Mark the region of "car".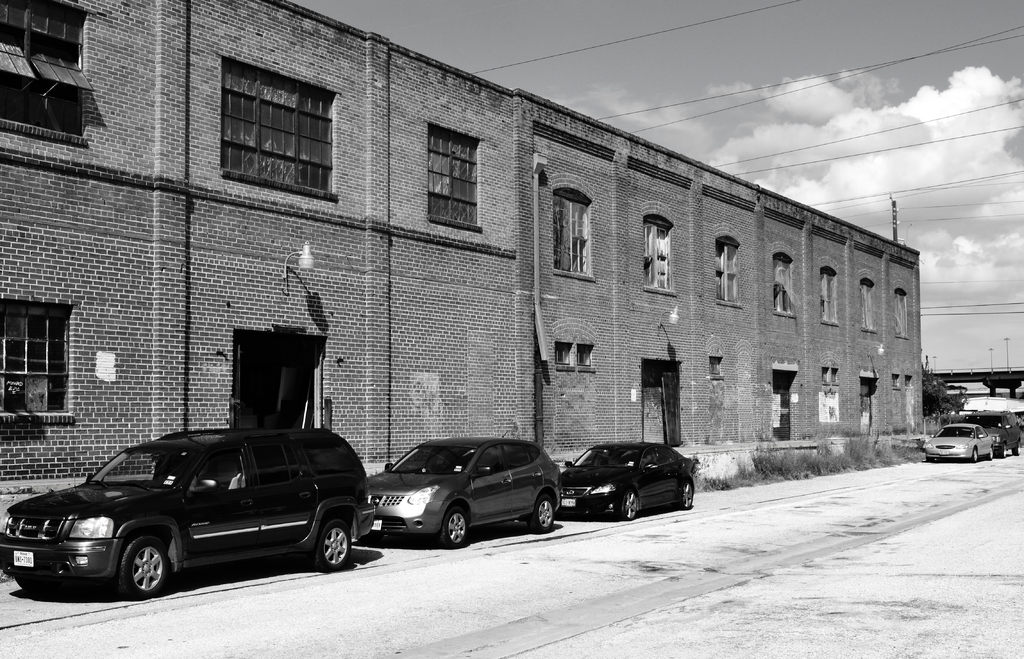
Region: detection(924, 423, 997, 464).
